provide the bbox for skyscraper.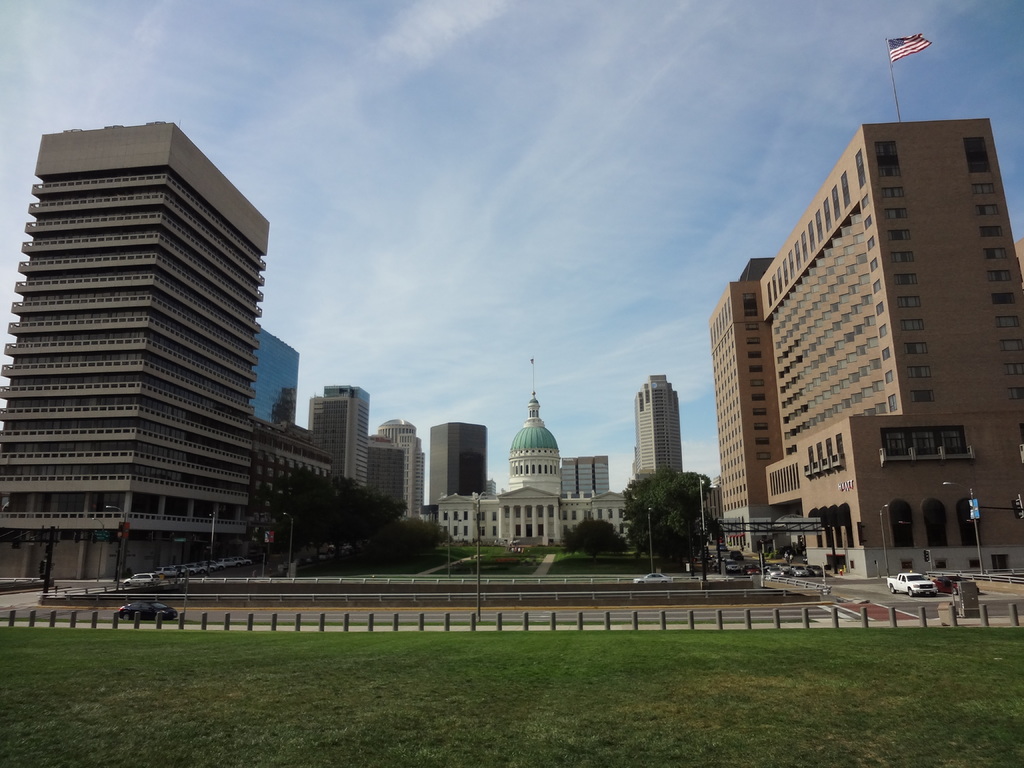
box(3, 134, 303, 563).
